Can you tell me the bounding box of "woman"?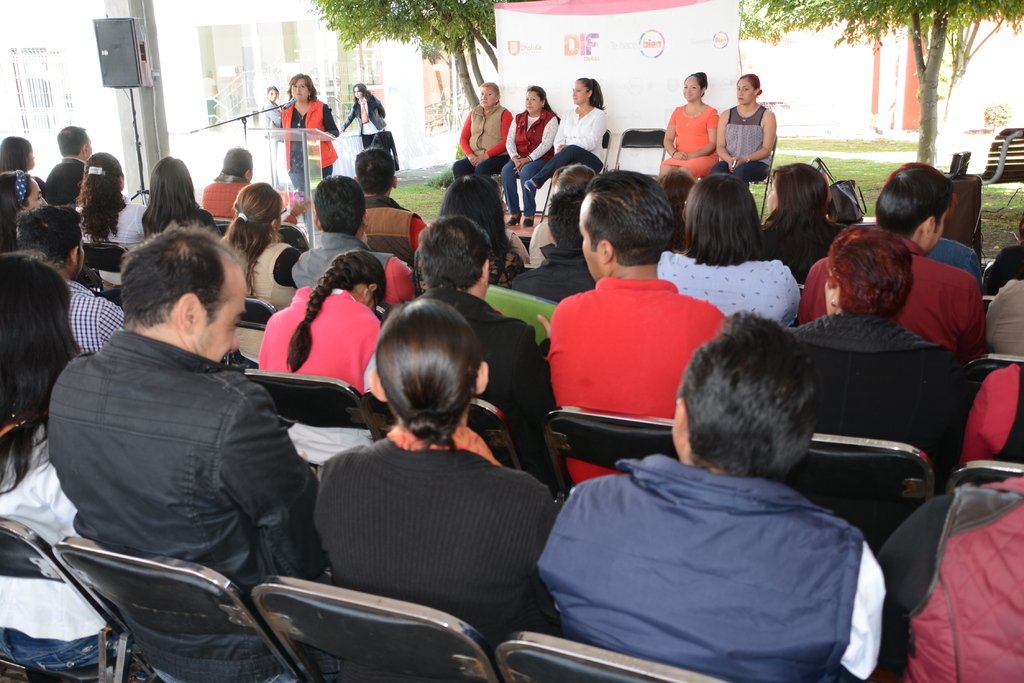
518 79 609 186.
